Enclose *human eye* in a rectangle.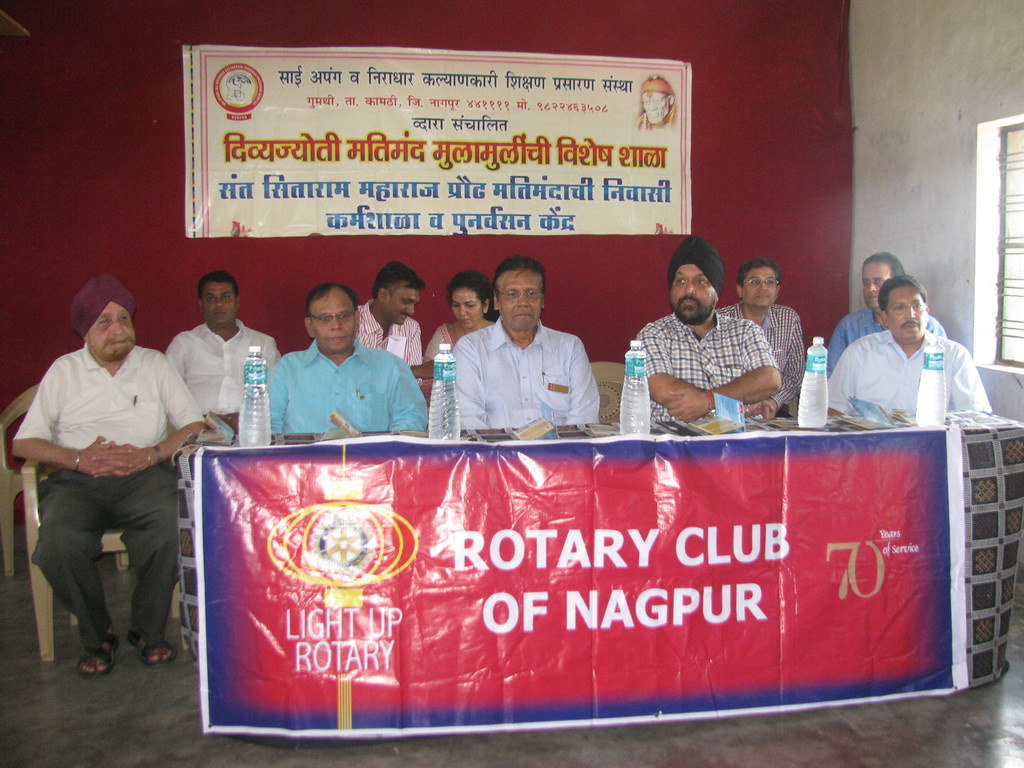
pyautogui.locateOnScreen(317, 316, 330, 323).
